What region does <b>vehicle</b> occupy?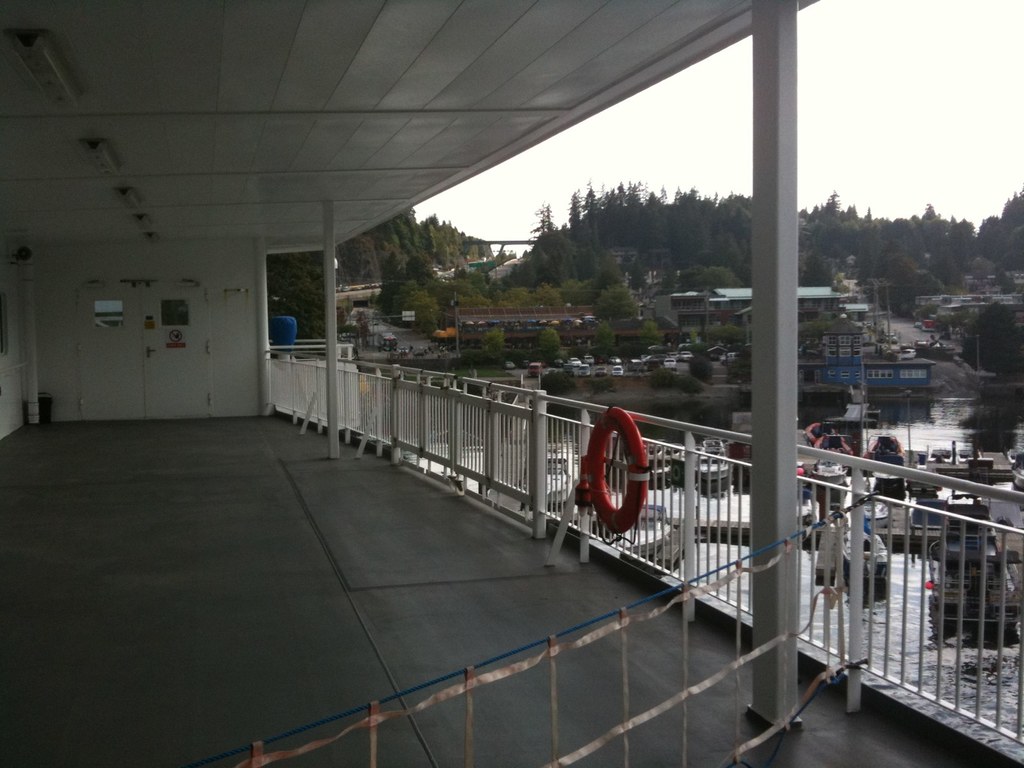
Rect(595, 362, 605, 377).
